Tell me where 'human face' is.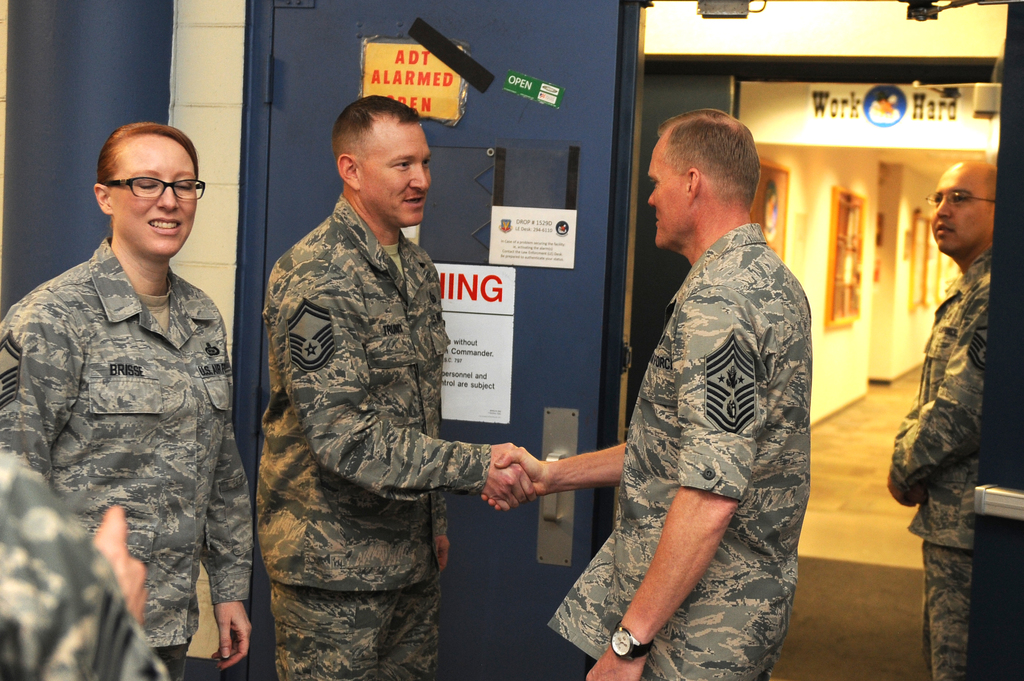
'human face' is at select_region(922, 164, 986, 253).
